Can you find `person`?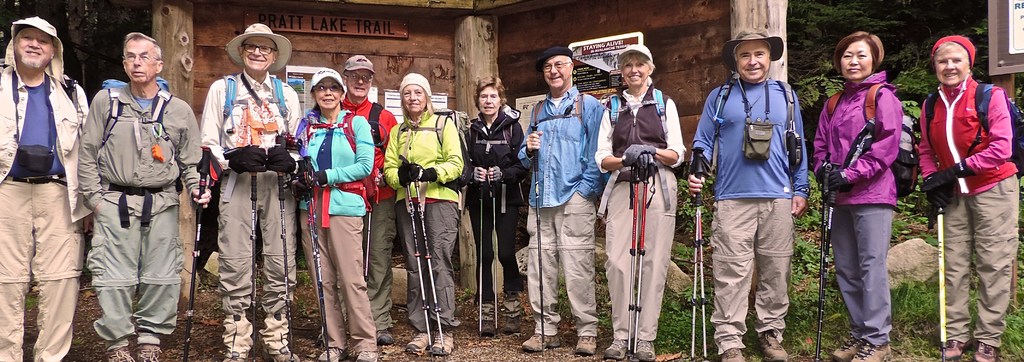
Yes, bounding box: 289,67,378,361.
